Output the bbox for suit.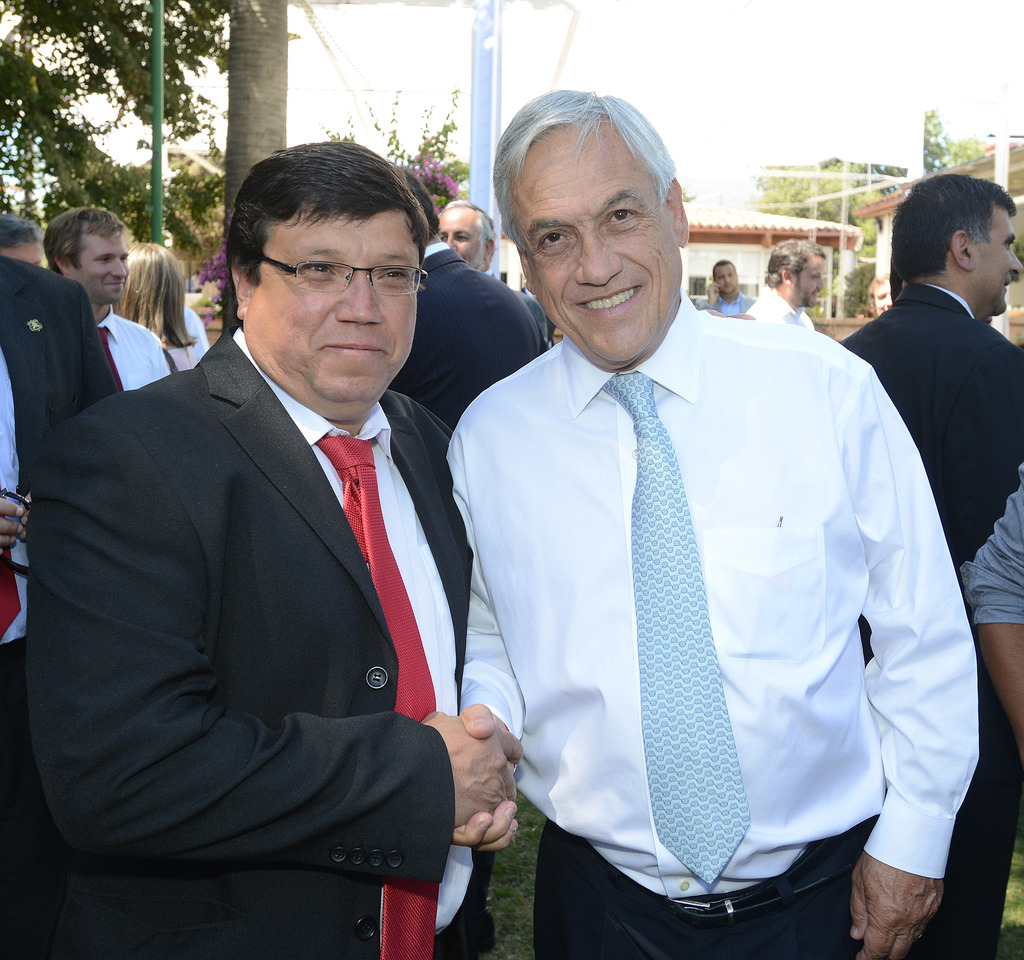
region(385, 237, 543, 433).
